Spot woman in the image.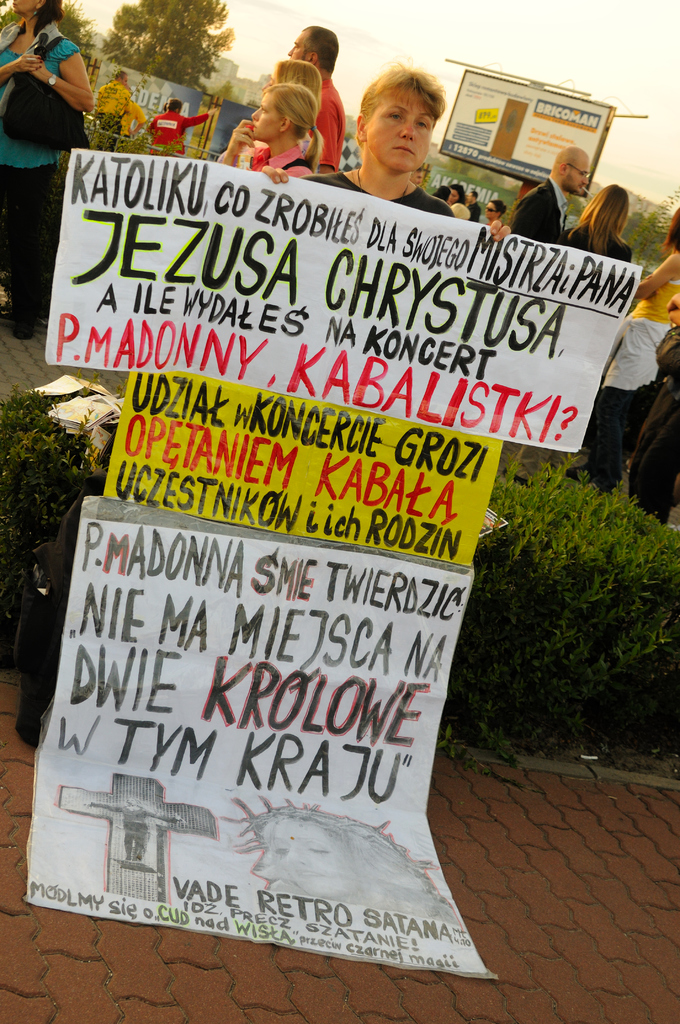
woman found at box=[223, 85, 311, 187].
